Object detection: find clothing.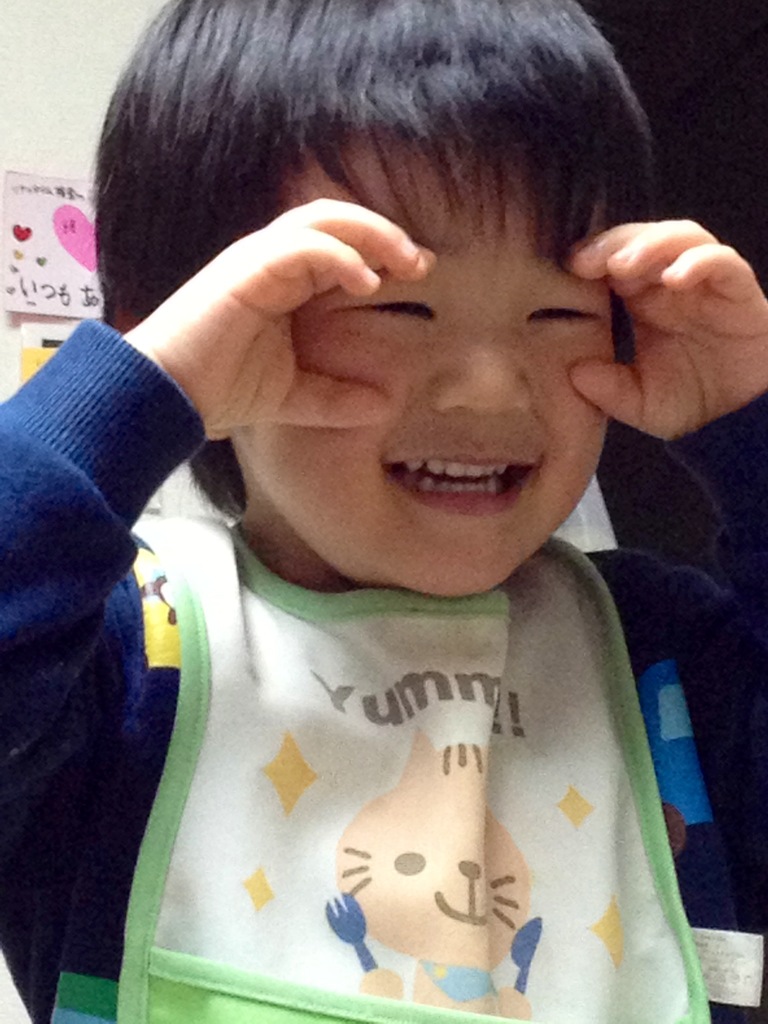
[29,302,750,1012].
